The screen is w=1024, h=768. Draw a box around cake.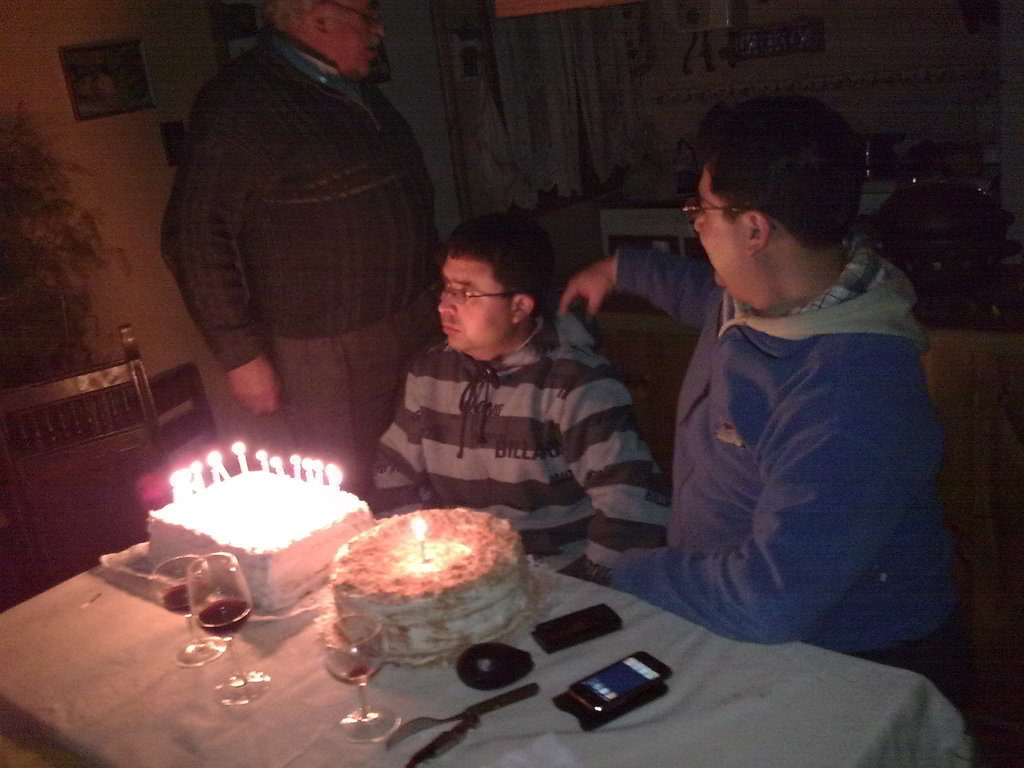
329/506/541/661.
